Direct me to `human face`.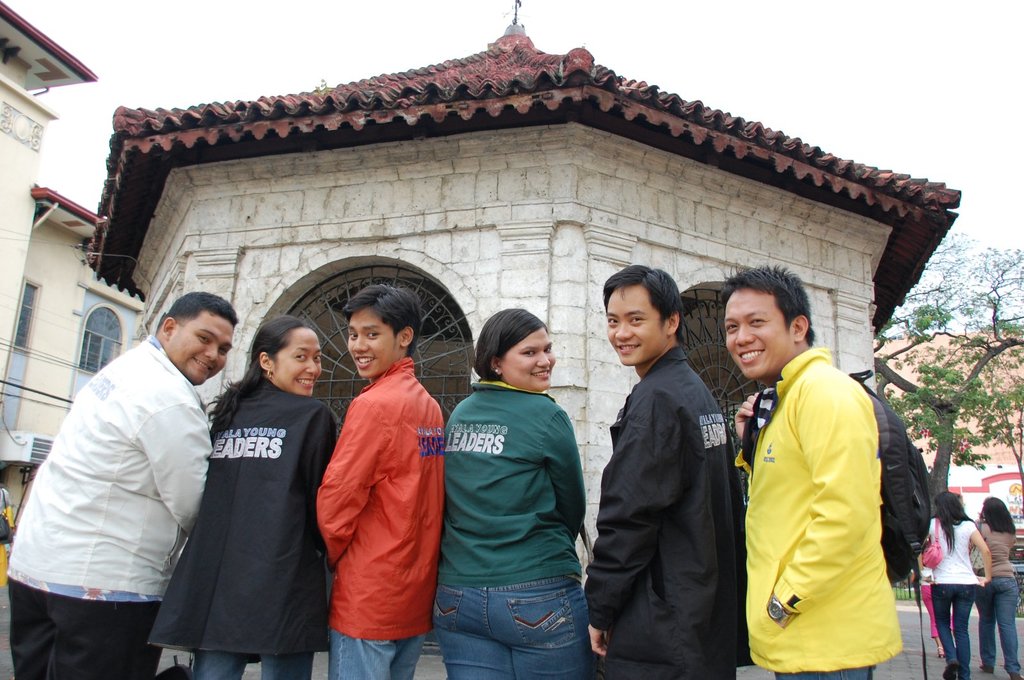
Direction: box(274, 328, 323, 396).
